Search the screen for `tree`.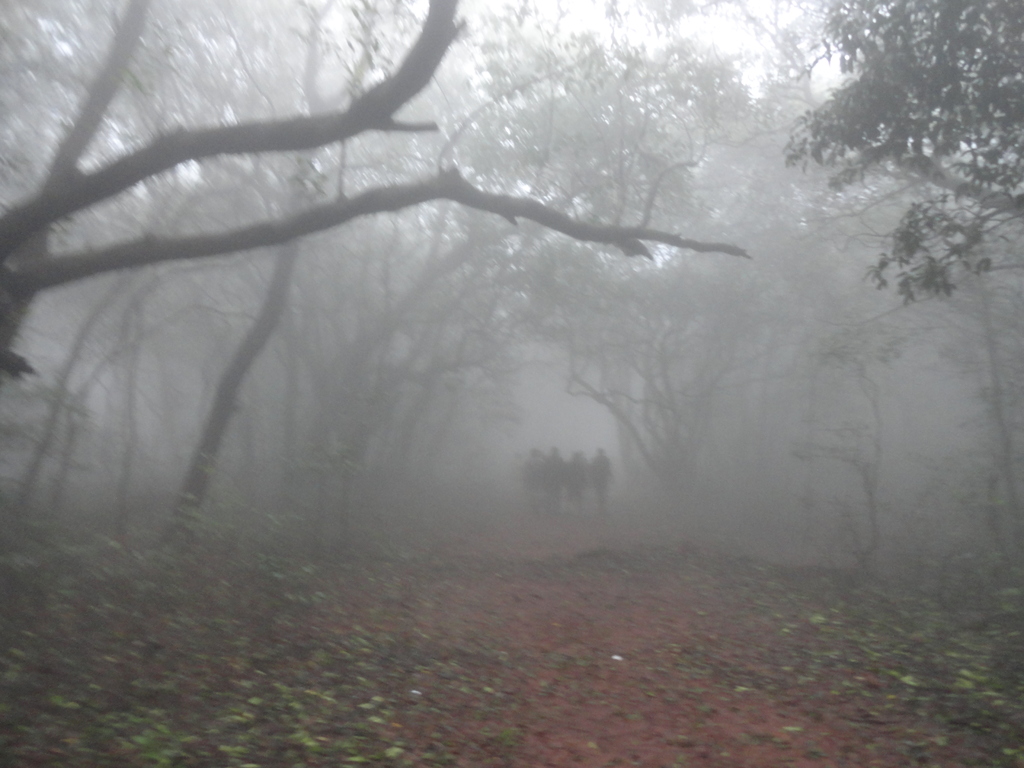
Found at {"x1": 451, "y1": 182, "x2": 793, "y2": 550}.
